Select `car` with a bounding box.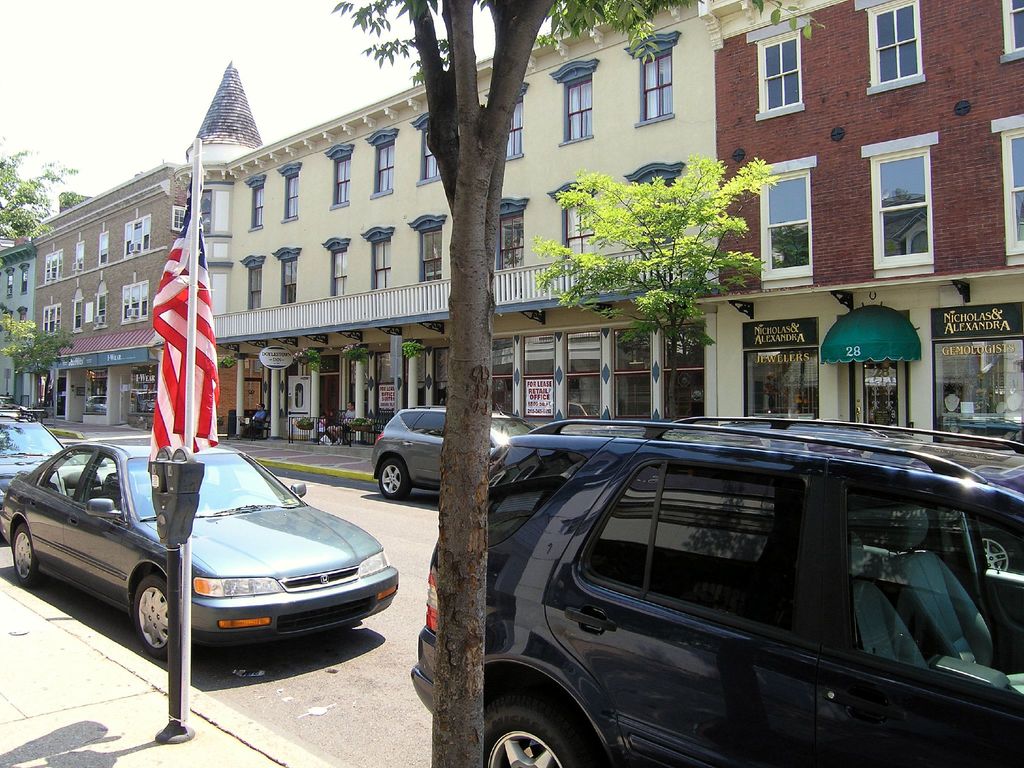
11 420 409 685.
